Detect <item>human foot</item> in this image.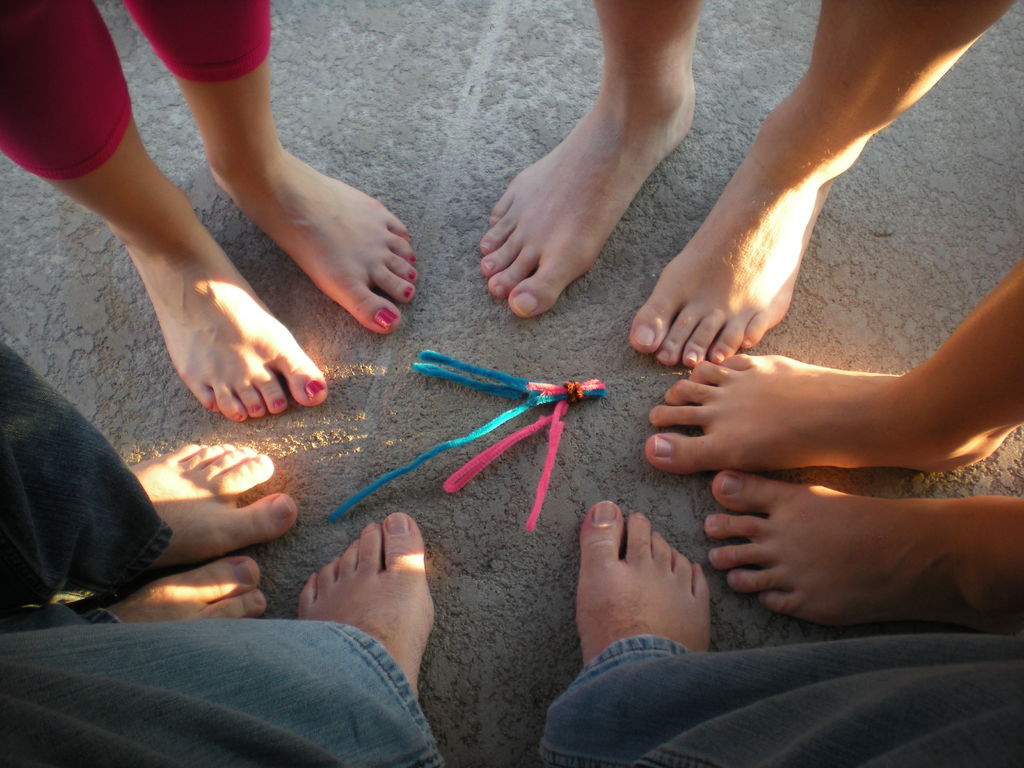
Detection: region(628, 94, 870, 365).
